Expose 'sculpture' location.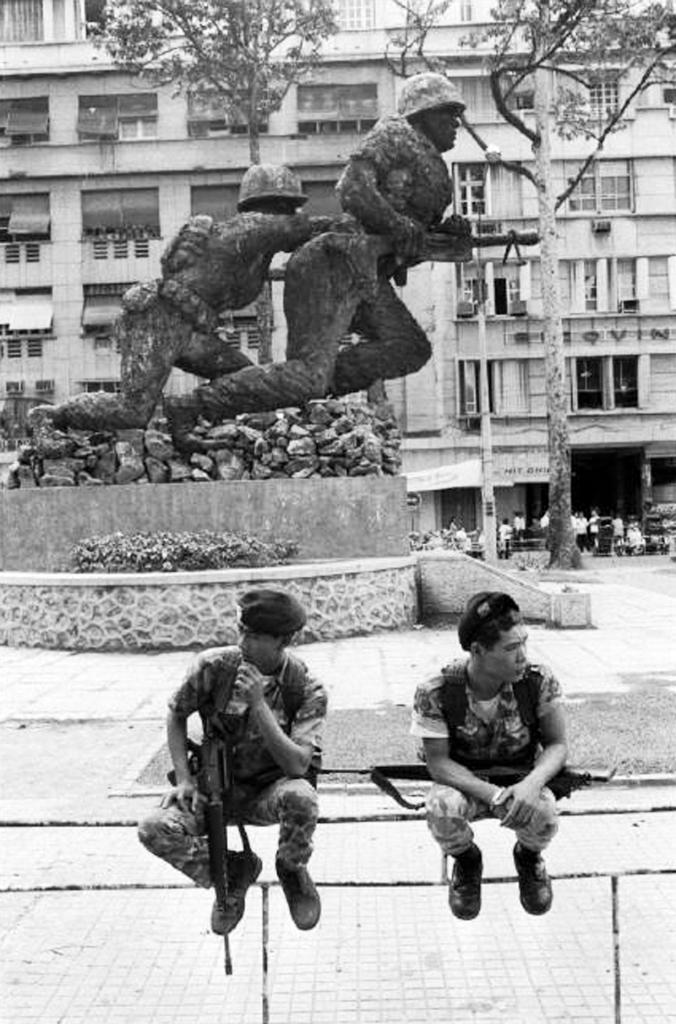
Exposed at 144/63/500/470.
